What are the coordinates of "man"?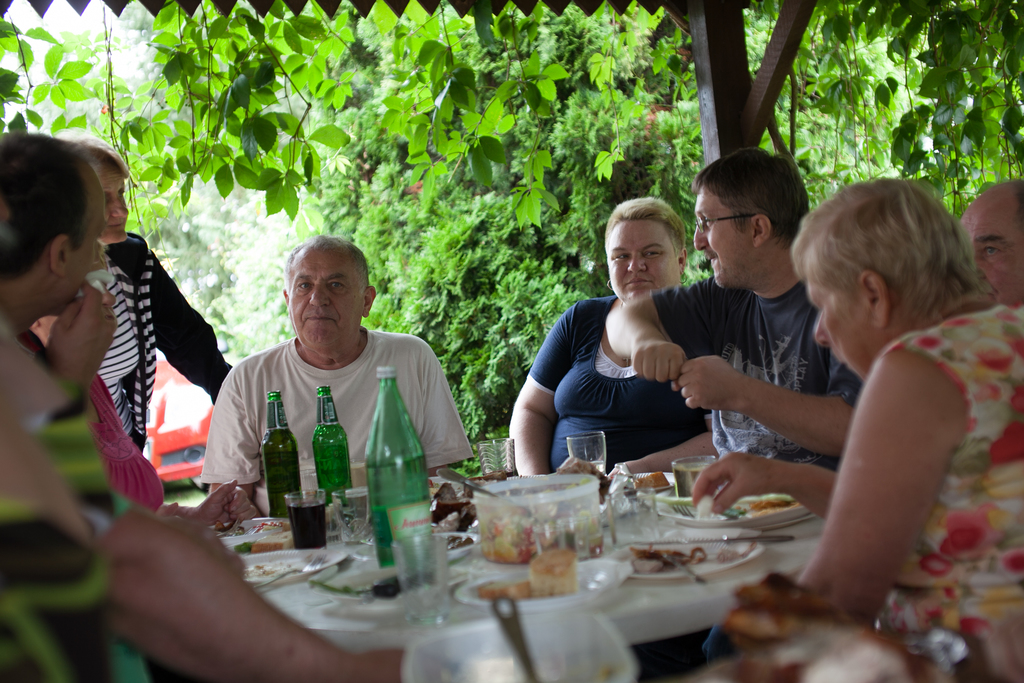
609,145,869,657.
